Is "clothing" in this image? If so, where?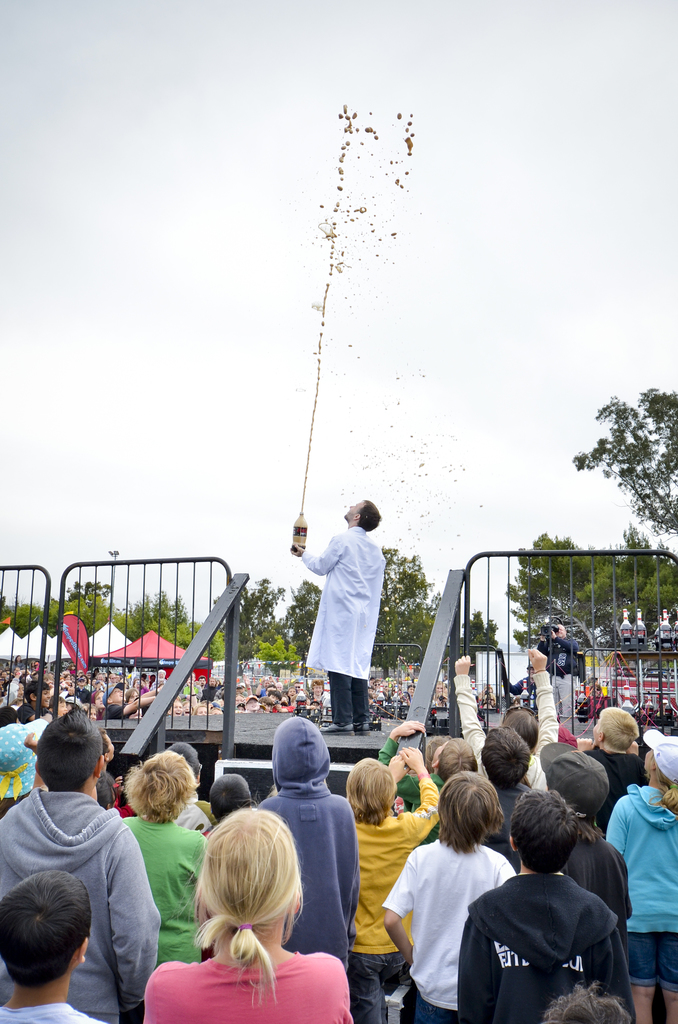
Yes, at box(342, 767, 445, 1023).
